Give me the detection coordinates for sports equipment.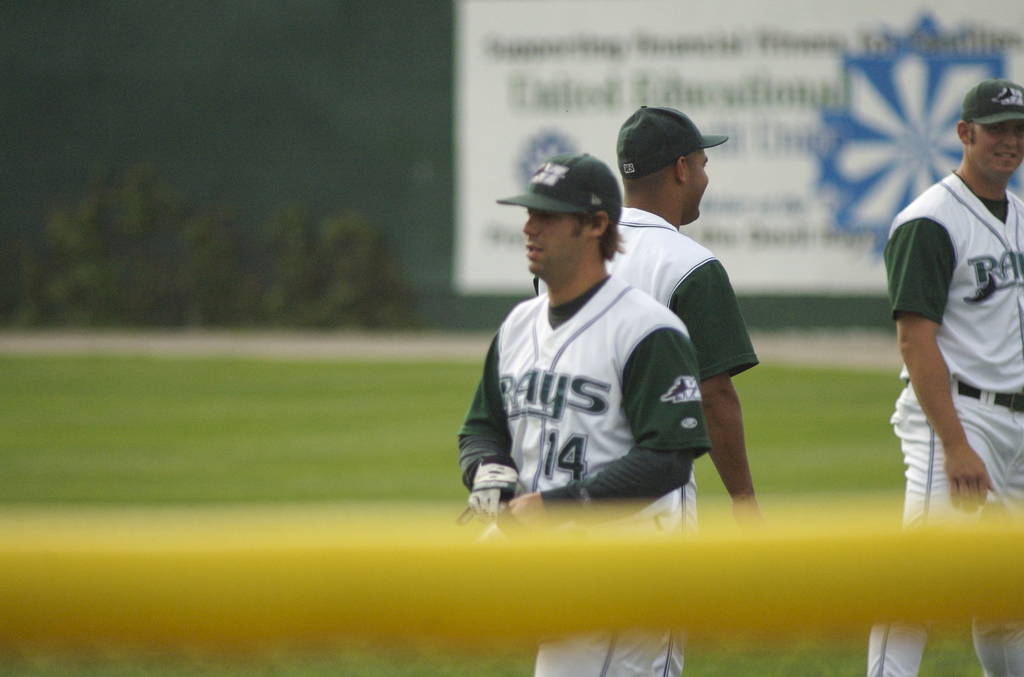
(447, 457, 527, 539).
